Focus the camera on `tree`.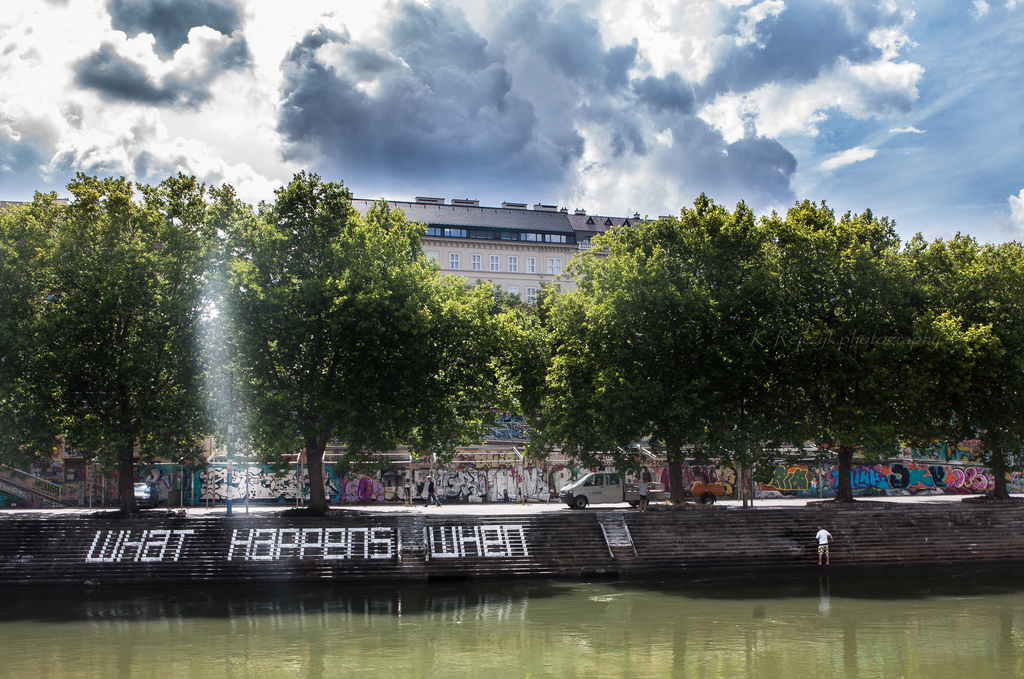
Focus region: crop(183, 183, 308, 515).
